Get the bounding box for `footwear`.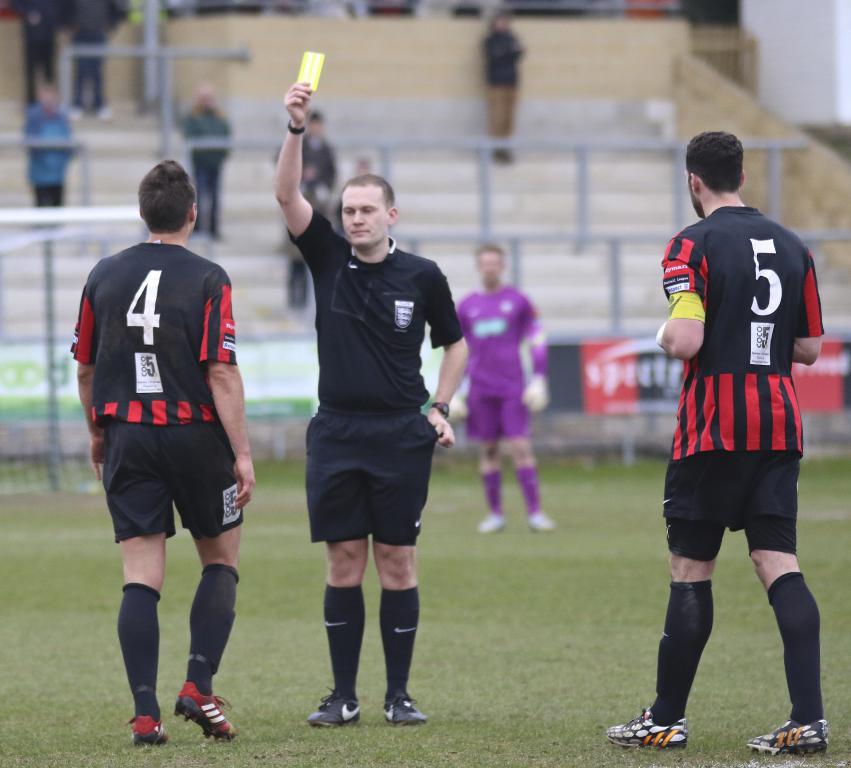
crop(479, 514, 506, 533).
